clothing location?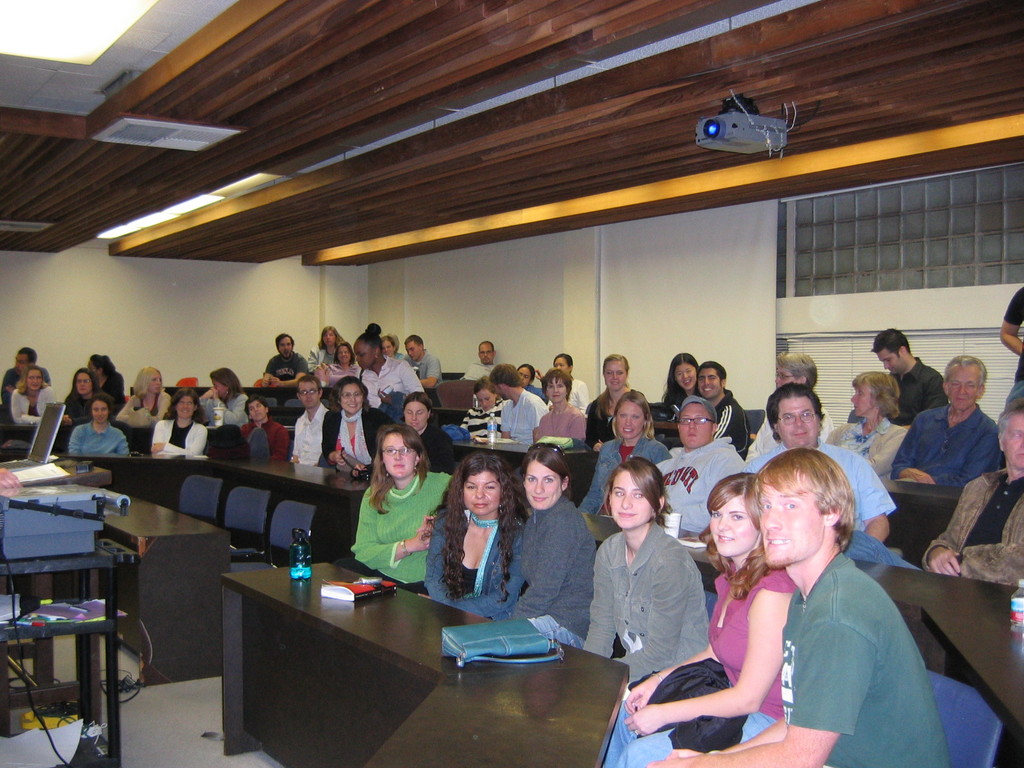
<bbox>328, 361, 358, 388</bbox>
